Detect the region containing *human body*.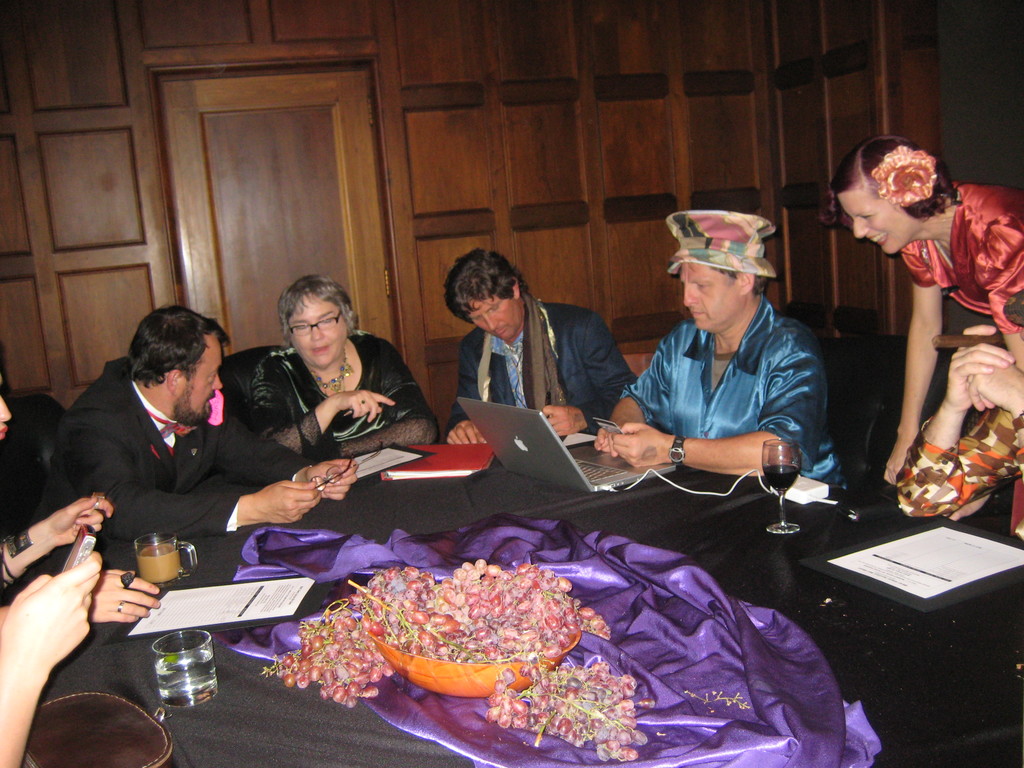
245, 274, 439, 467.
